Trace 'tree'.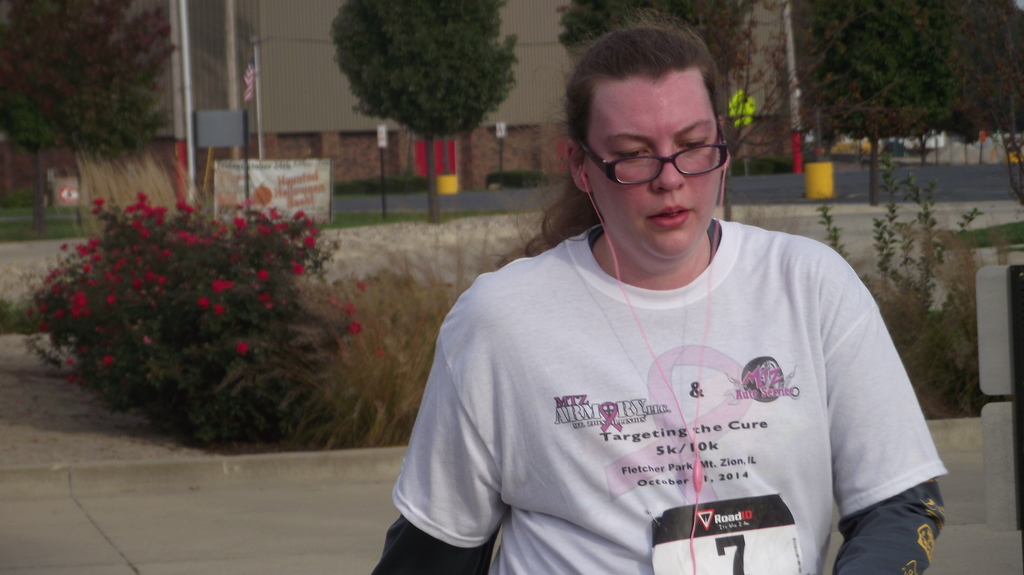
Traced to (x1=12, y1=6, x2=179, y2=171).
